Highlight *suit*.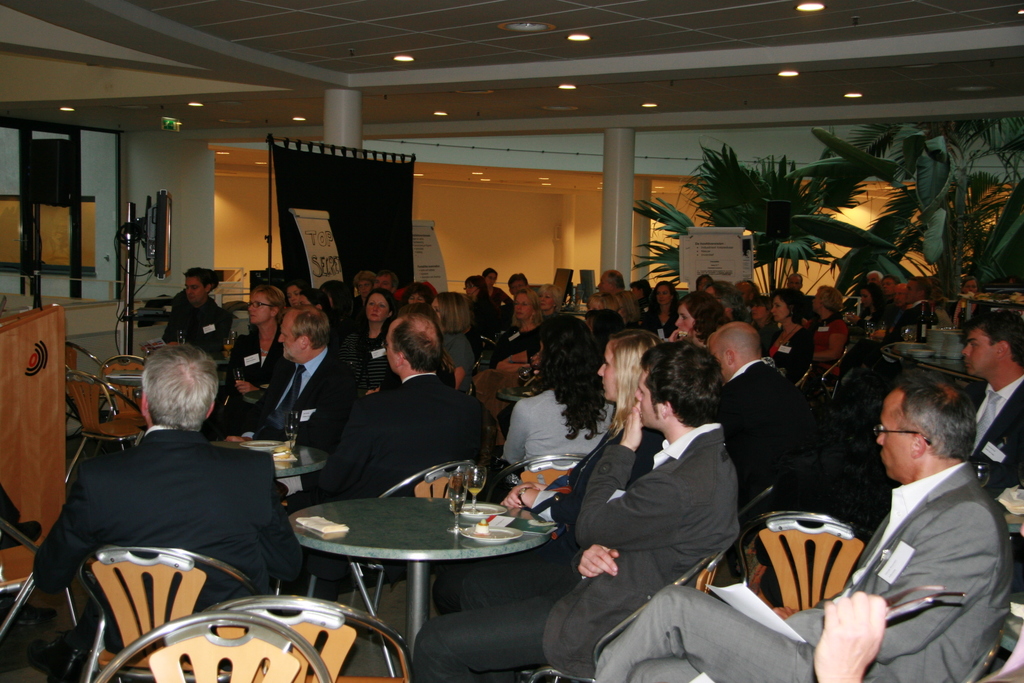
Highlighted region: {"left": 714, "top": 363, "right": 808, "bottom": 495}.
